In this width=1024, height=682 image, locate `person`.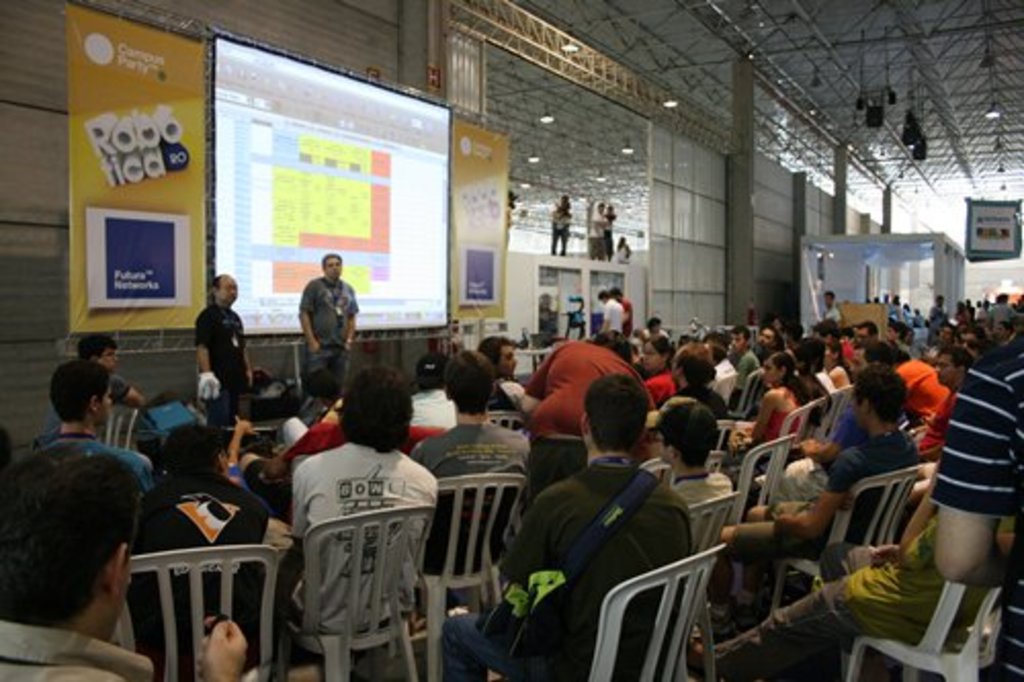
Bounding box: detection(635, 332, 672, 408).
